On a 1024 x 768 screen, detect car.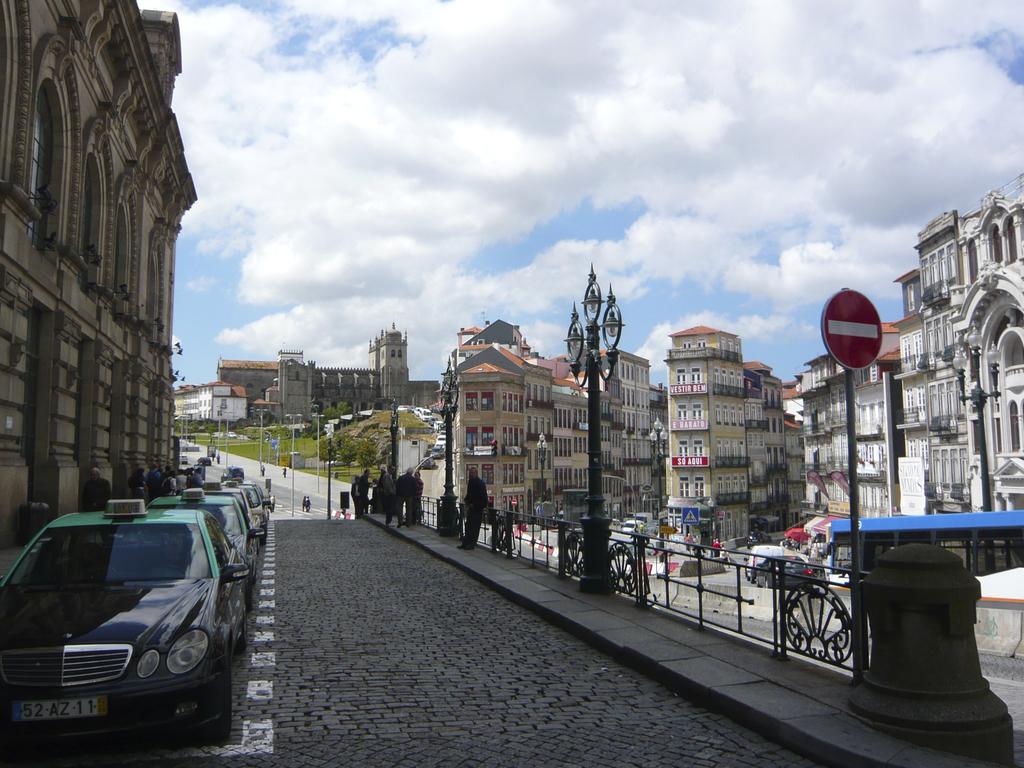
0:498:245:751.
